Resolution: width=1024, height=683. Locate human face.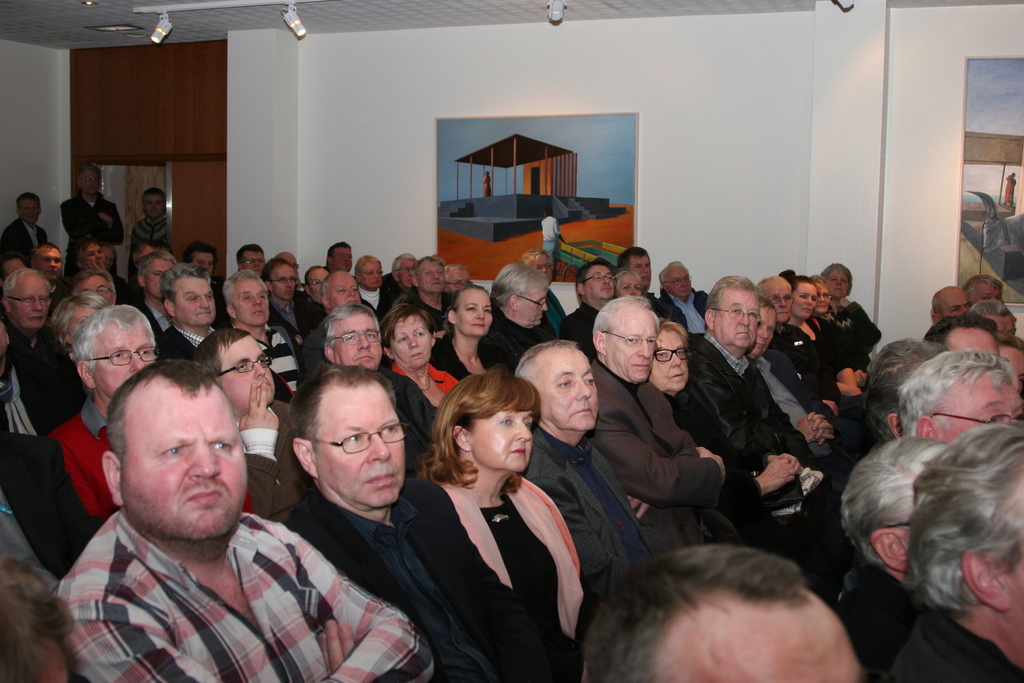
crop(92, 327, 152, 393).
